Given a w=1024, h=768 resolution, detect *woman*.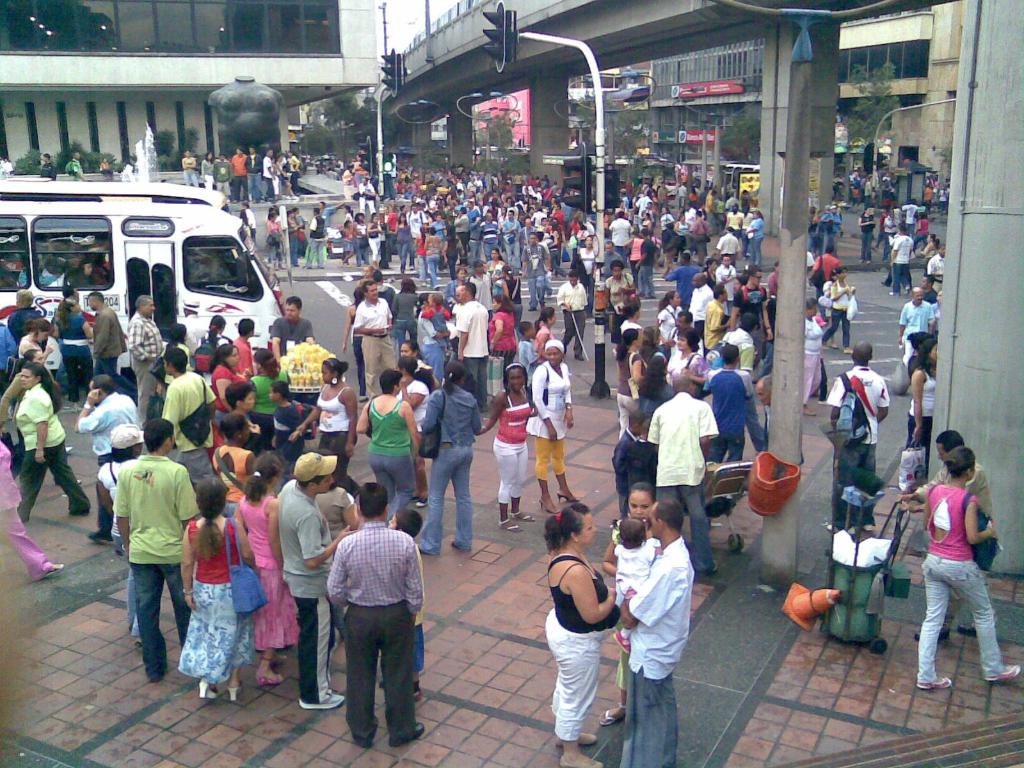
[529,340,583,516].
